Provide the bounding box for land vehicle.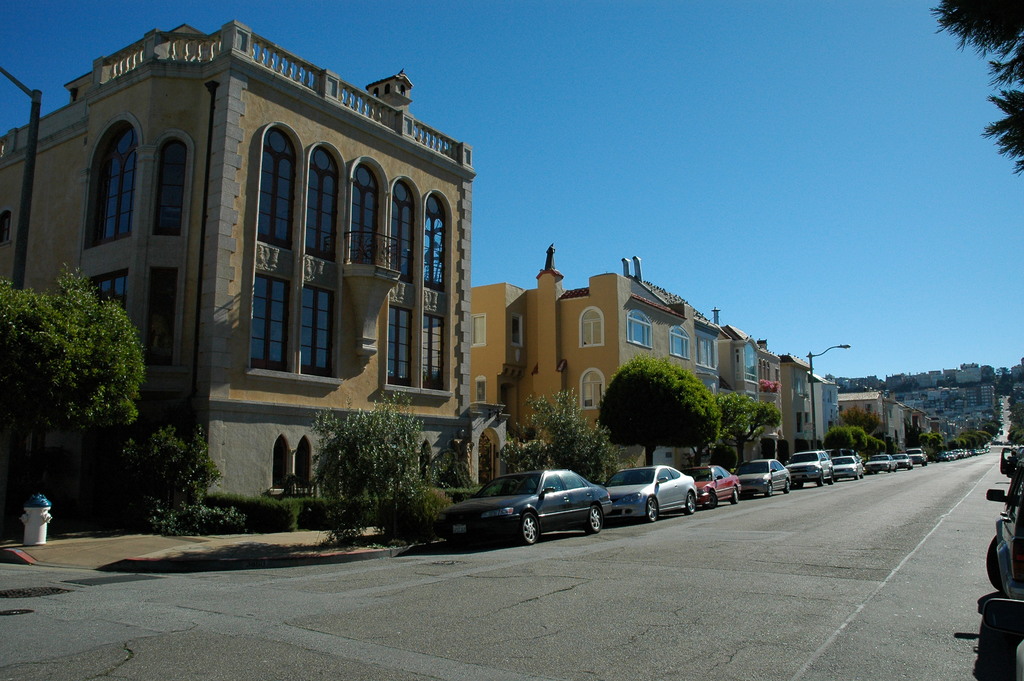
686, 466, 739, 505.
